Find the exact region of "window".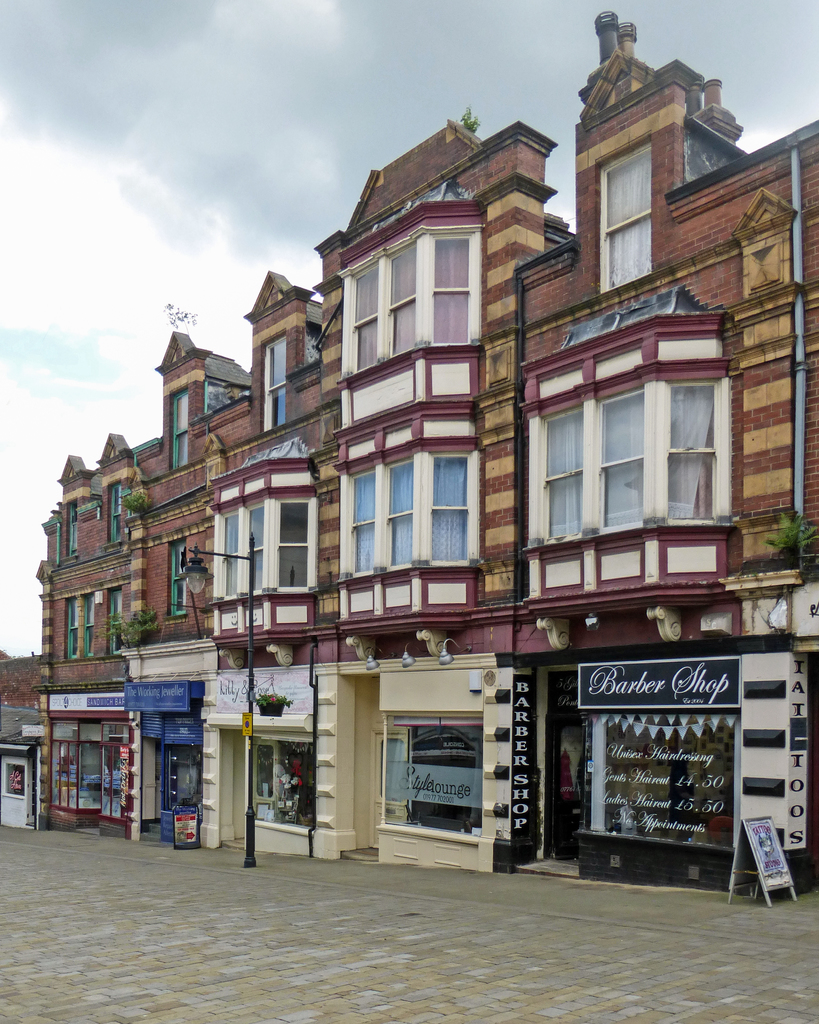
Exact region: Rect(547, 416, 588, 540).
